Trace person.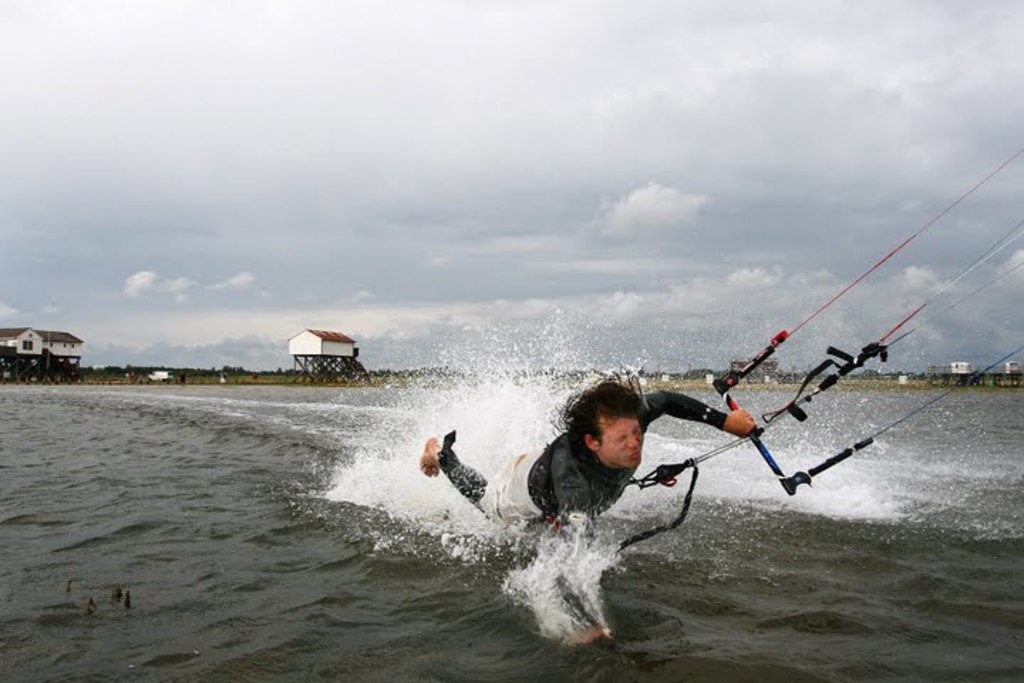
Traced to rect(417, 361, 758, 647).
